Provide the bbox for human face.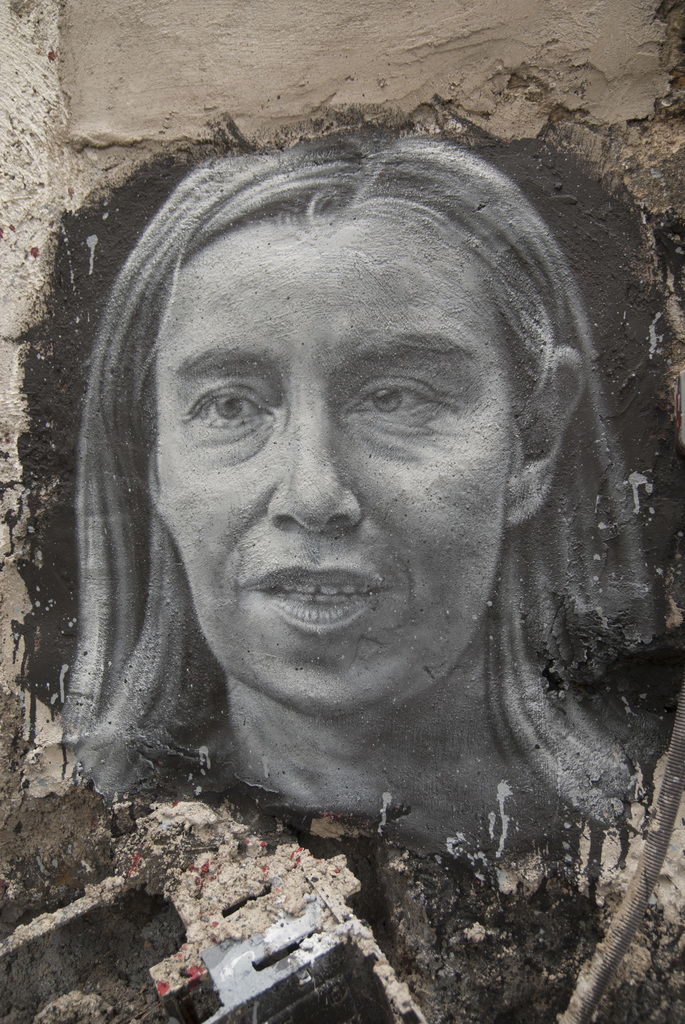
154:215:512:721.
